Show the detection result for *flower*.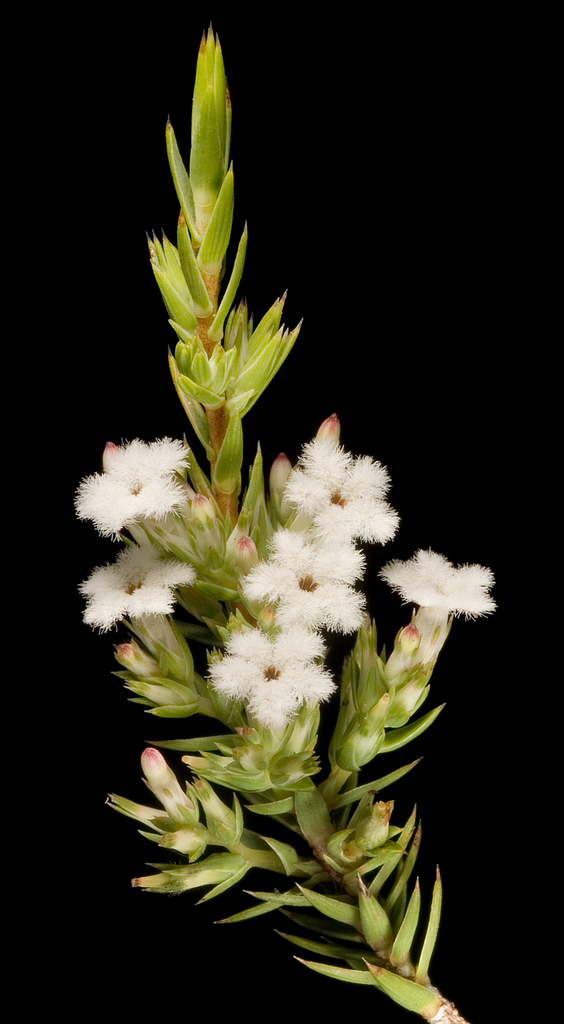
(248, 526, 365, 631).
